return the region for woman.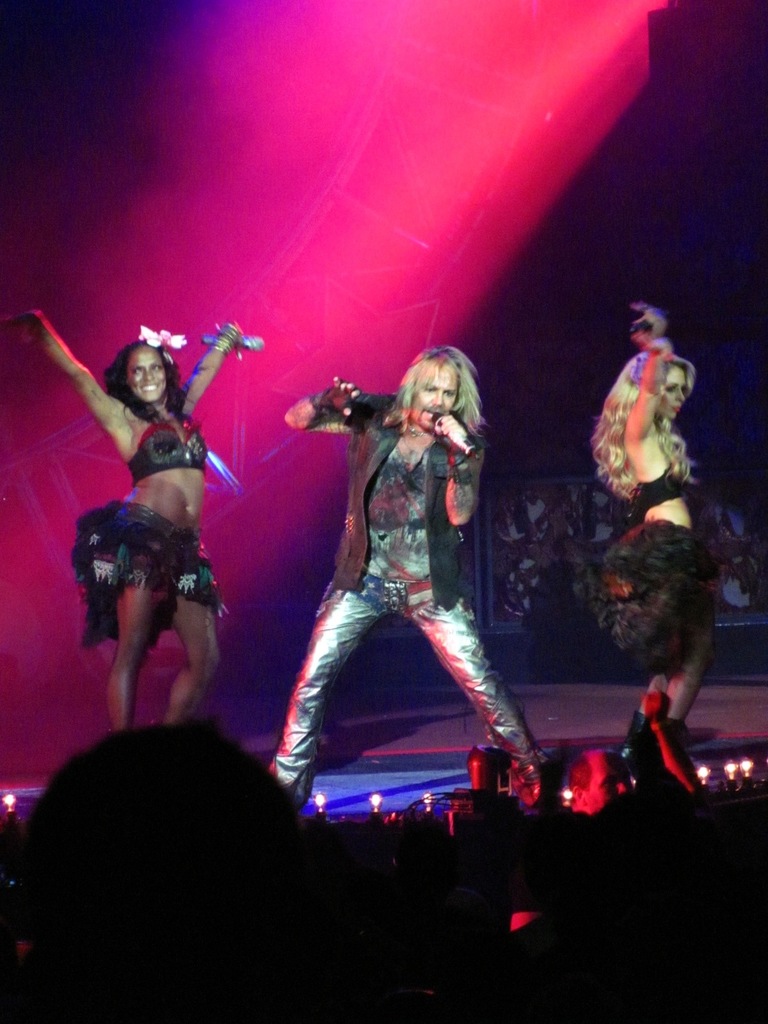
<box>62,291,250,753</box>.
